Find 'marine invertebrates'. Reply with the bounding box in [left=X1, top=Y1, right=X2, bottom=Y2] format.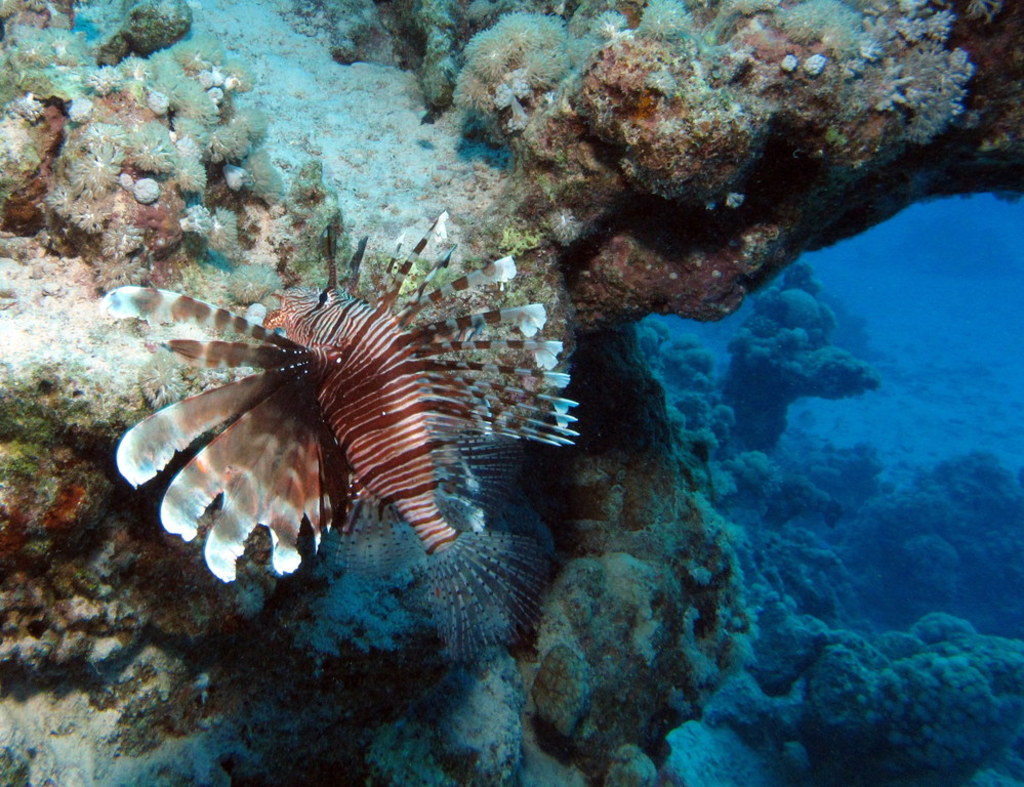
[left=448, top=0, right=584, bottom=140].
